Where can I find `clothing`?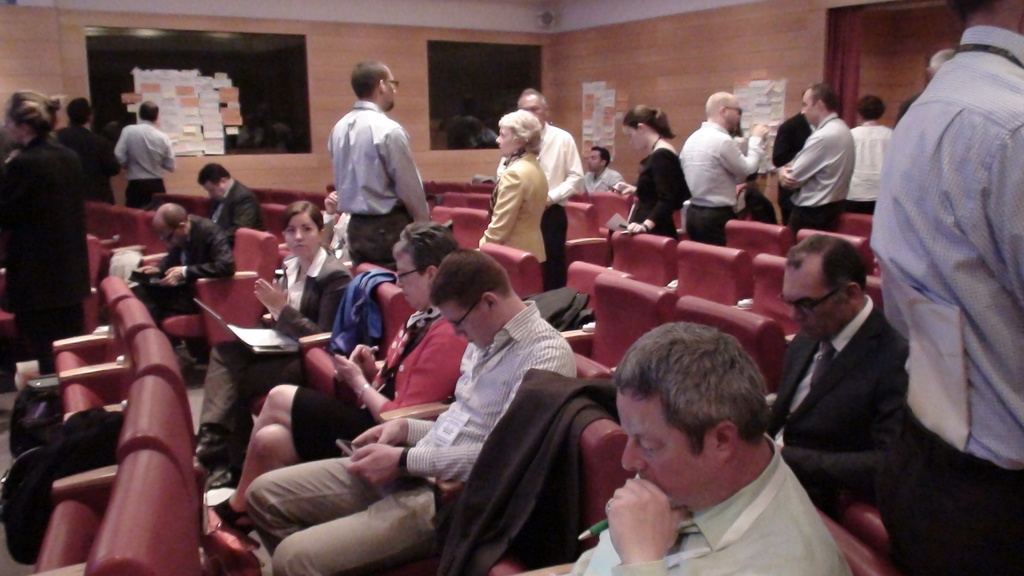
You can find it at 204,179,266,234.
